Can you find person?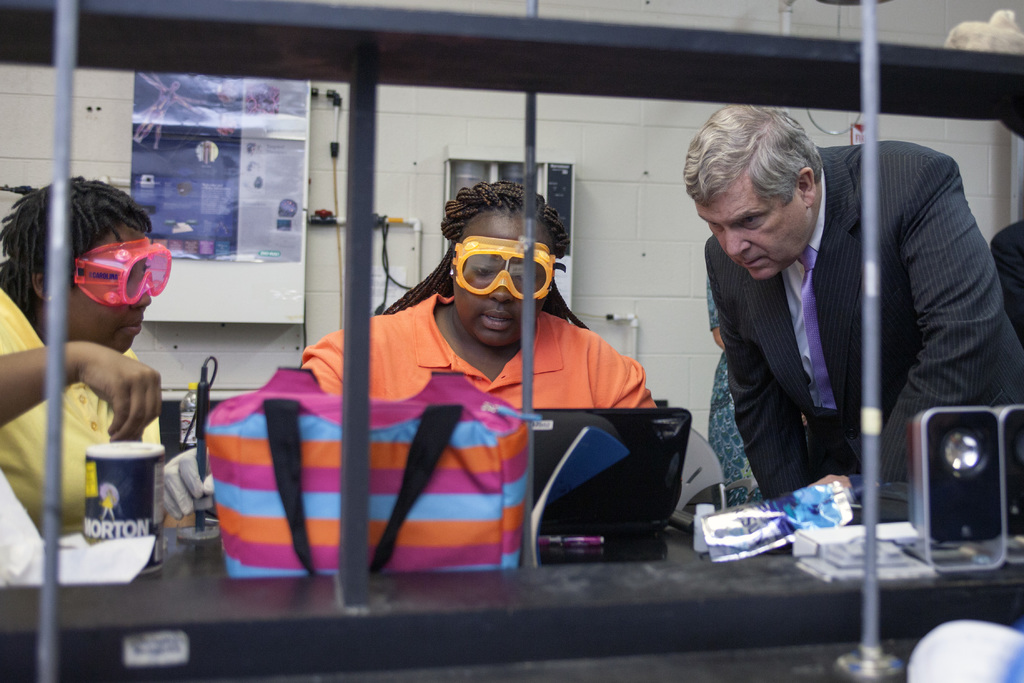
Yes, bounding box: Rect(0, 164, 175, 550).
